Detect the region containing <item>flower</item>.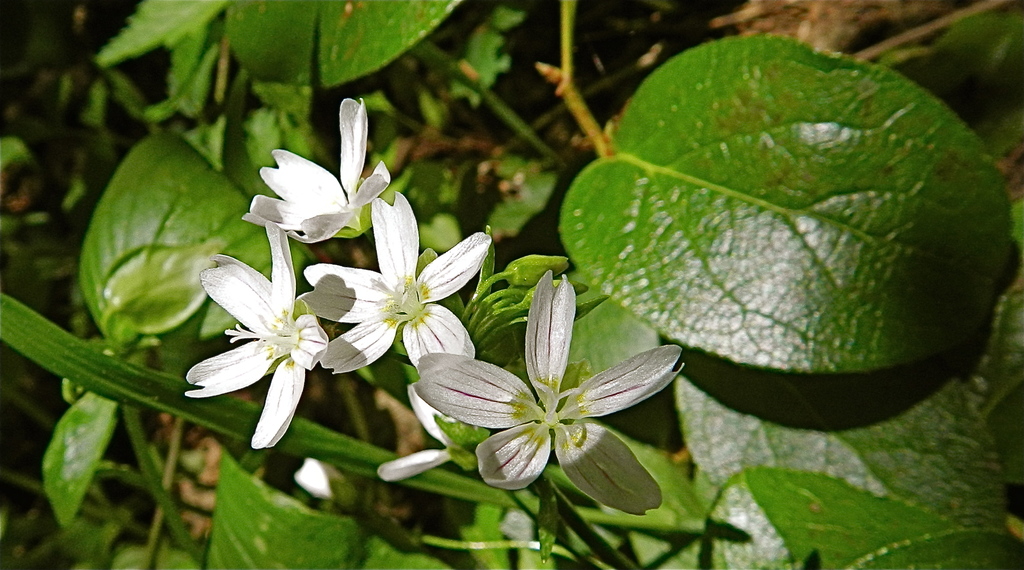
[409, 281, 670, 502].
